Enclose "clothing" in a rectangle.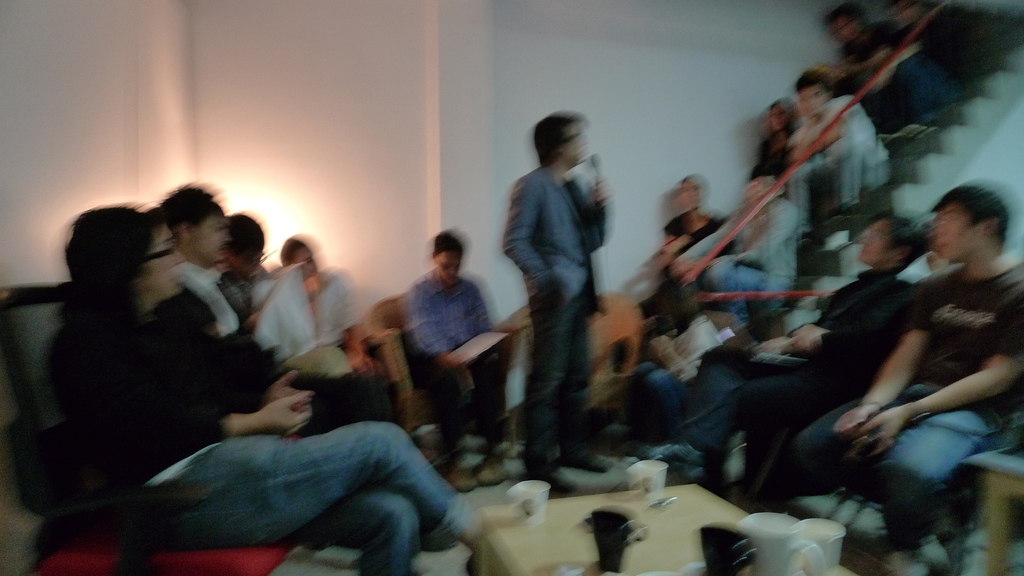
(780, 100, 894, 229).
